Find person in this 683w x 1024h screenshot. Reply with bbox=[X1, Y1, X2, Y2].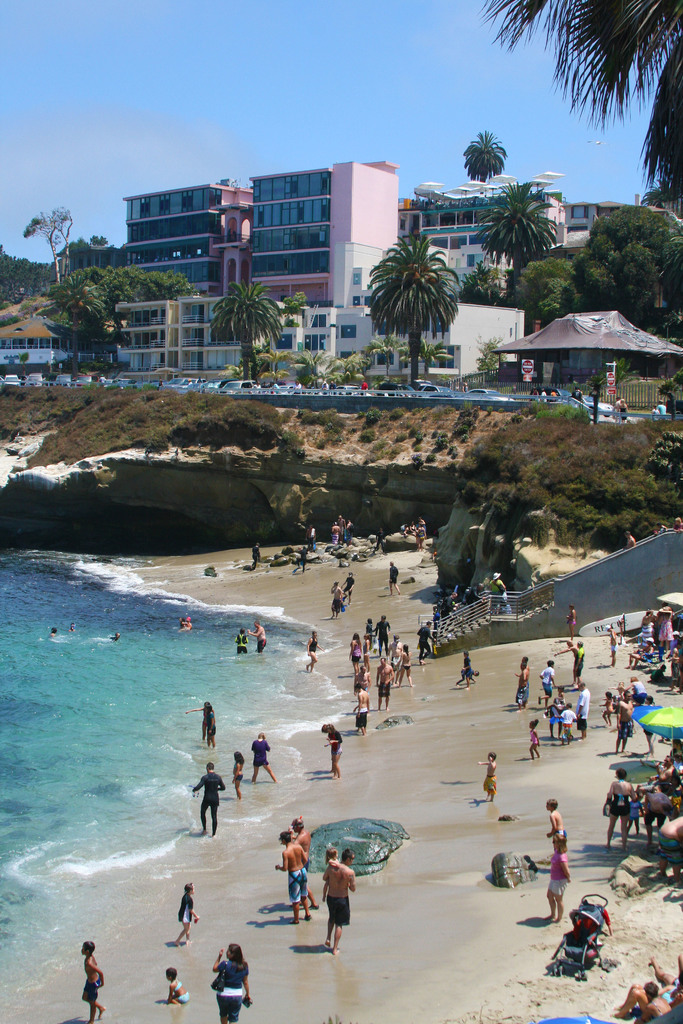
bbox=[527, 716, 538, 764].
